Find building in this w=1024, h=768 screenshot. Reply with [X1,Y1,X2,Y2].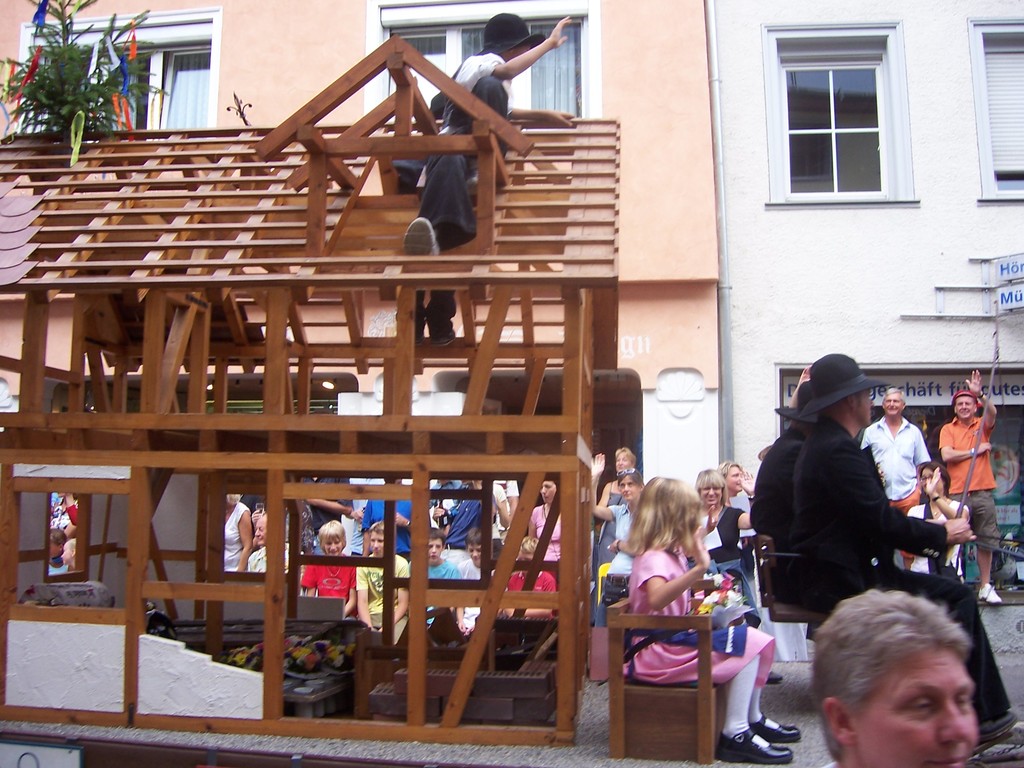
[726,0,1023,663].
